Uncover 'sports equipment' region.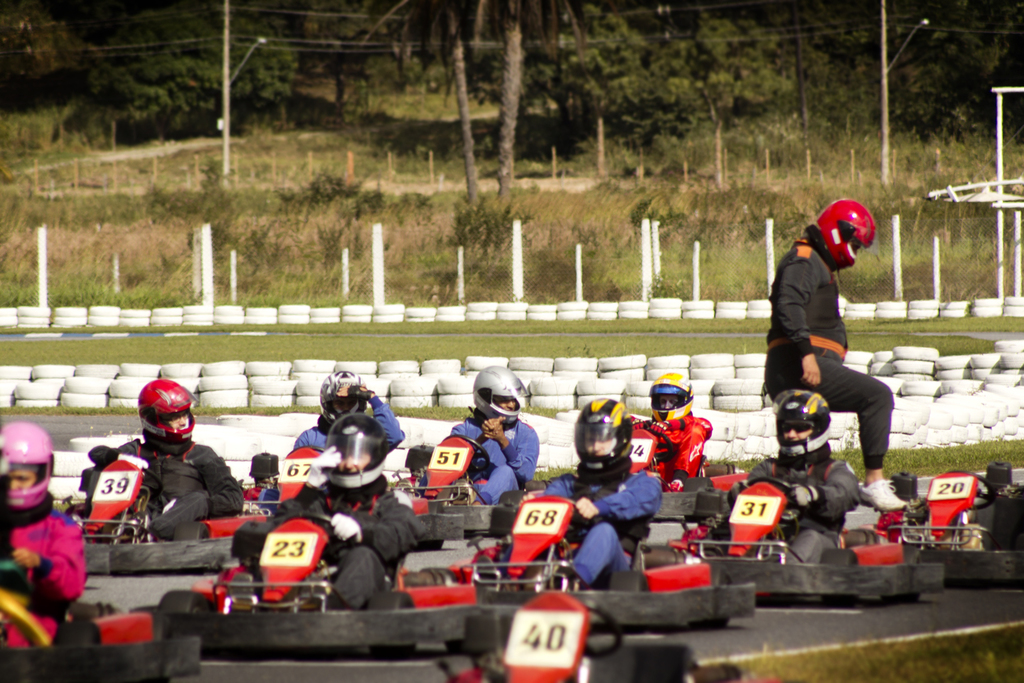
Uncovered: 648,375,695,429.
